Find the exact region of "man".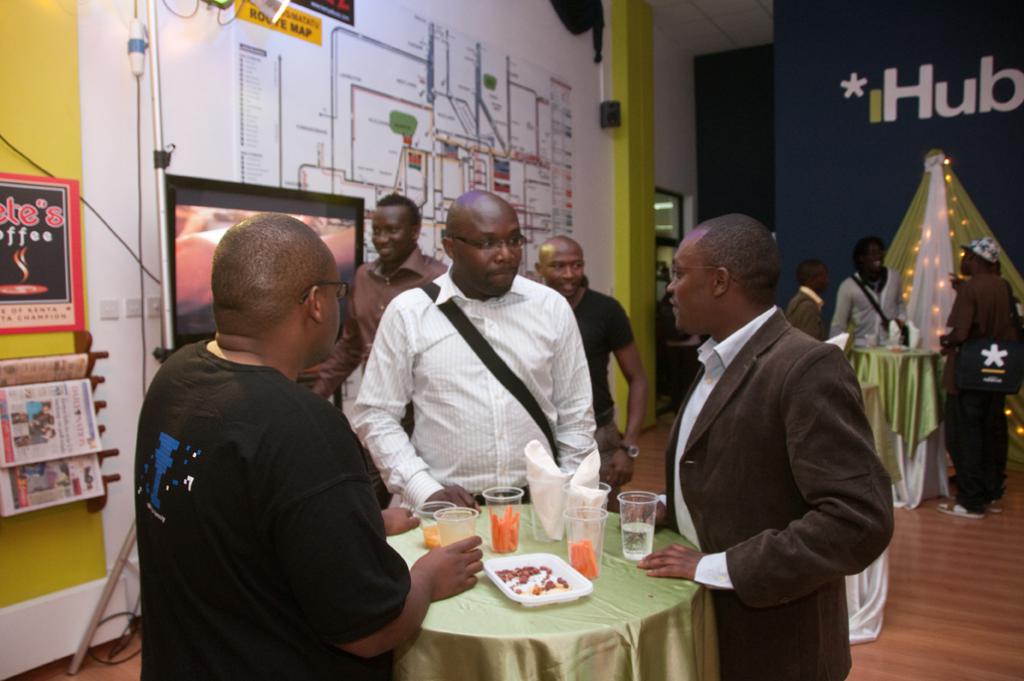
Exact region: Rect(630, 209, 905, 680).
